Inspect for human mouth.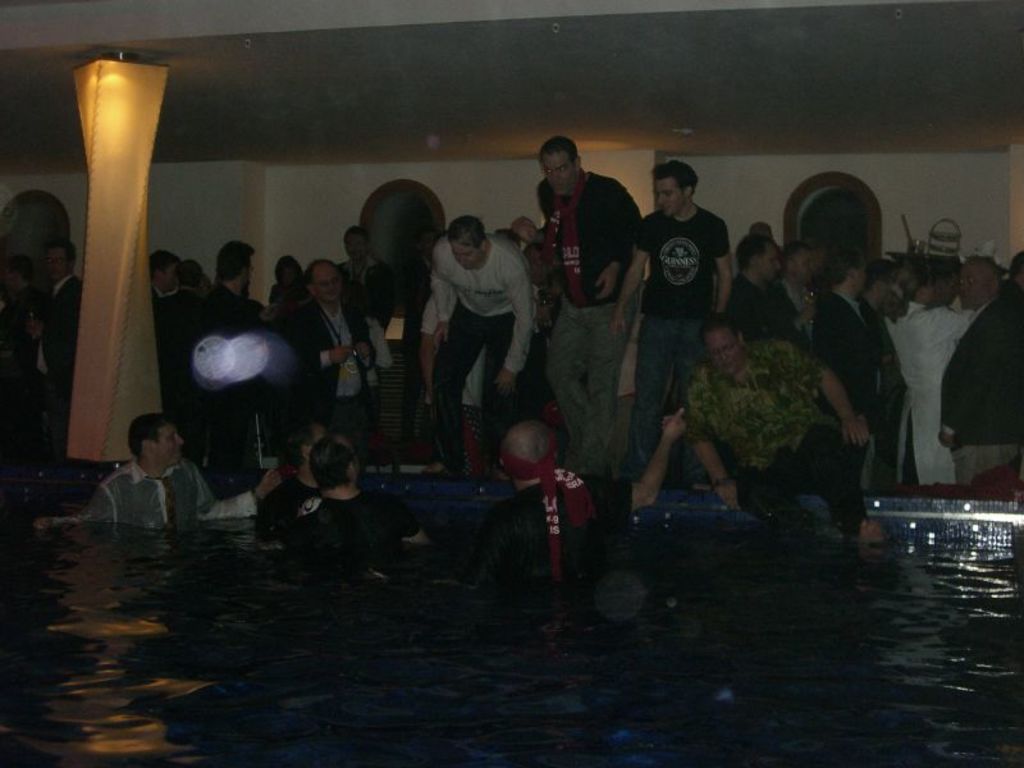
Inspection: <region>553, 182, 564, 192</region>.
